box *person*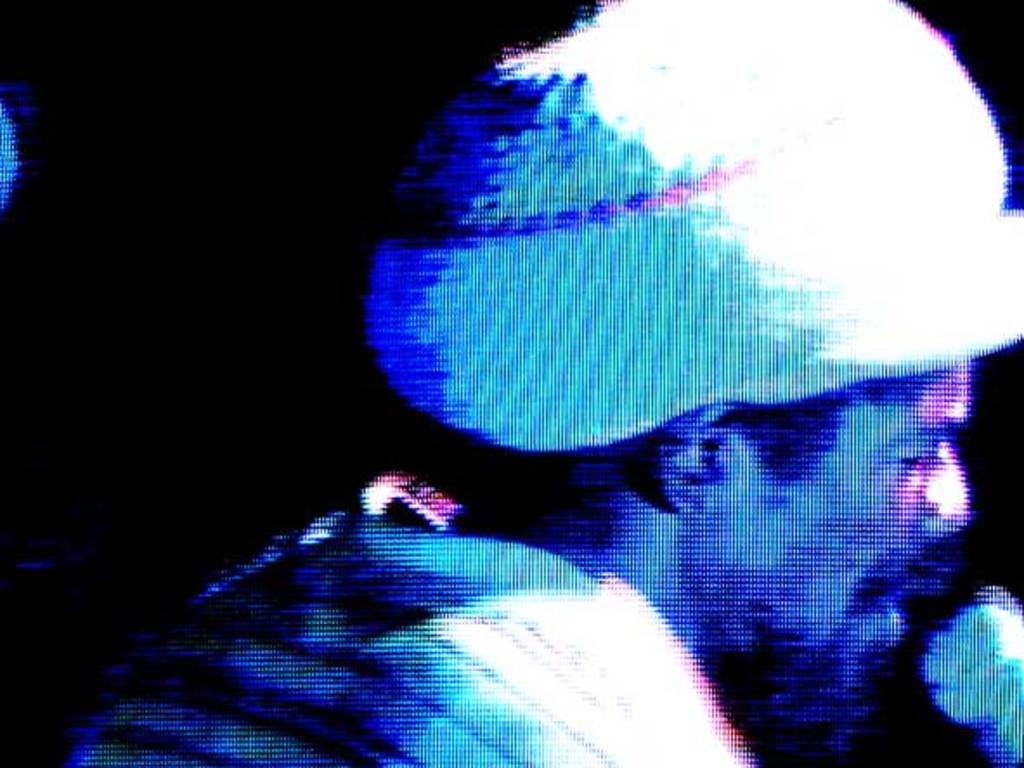
(265, 0, 998, 735)
